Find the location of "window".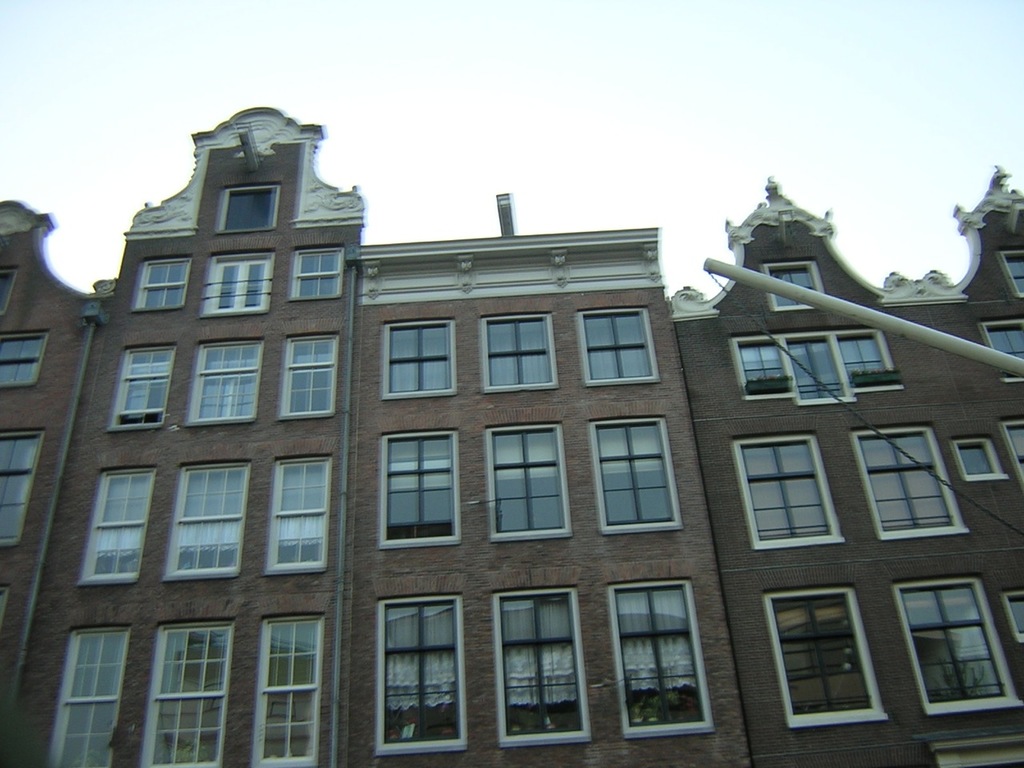
Location: region(579, 398, 683, 538).
